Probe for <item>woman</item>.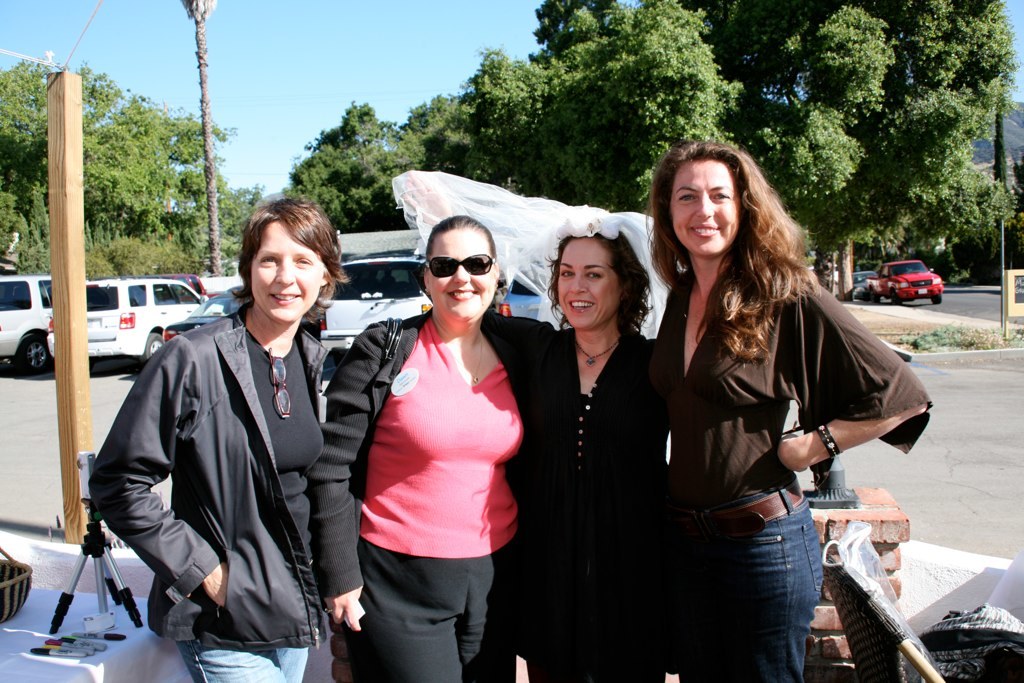
Probe result: 642,140,932,682.
